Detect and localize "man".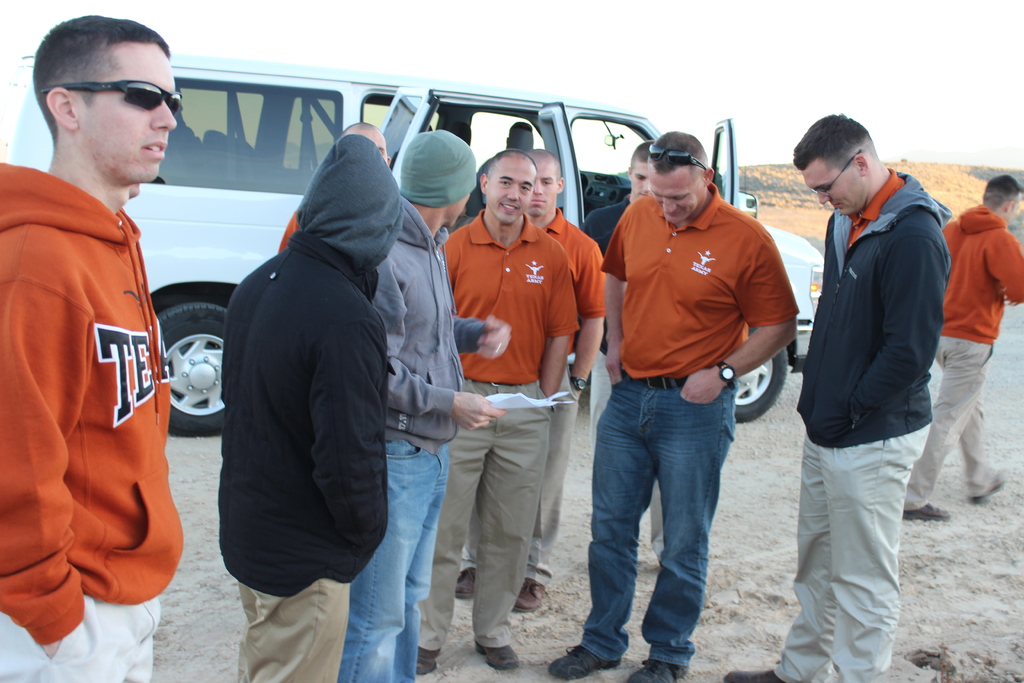
Localized at box=[579, 138, 657, 568].
